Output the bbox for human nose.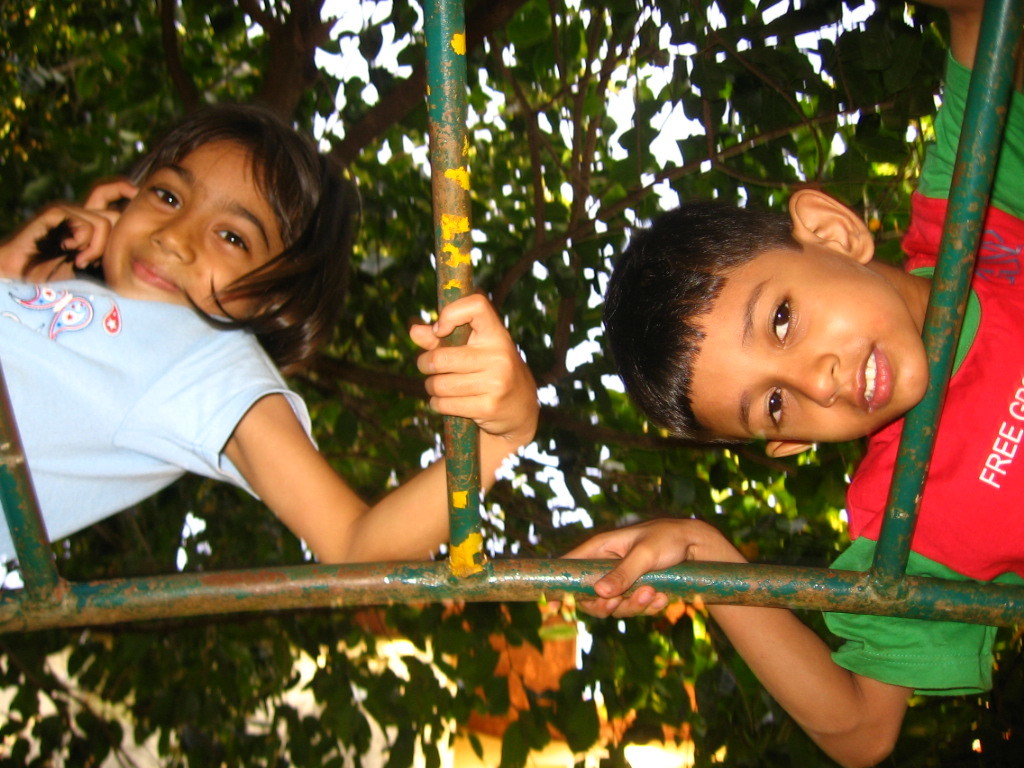
149,212,195,260.
